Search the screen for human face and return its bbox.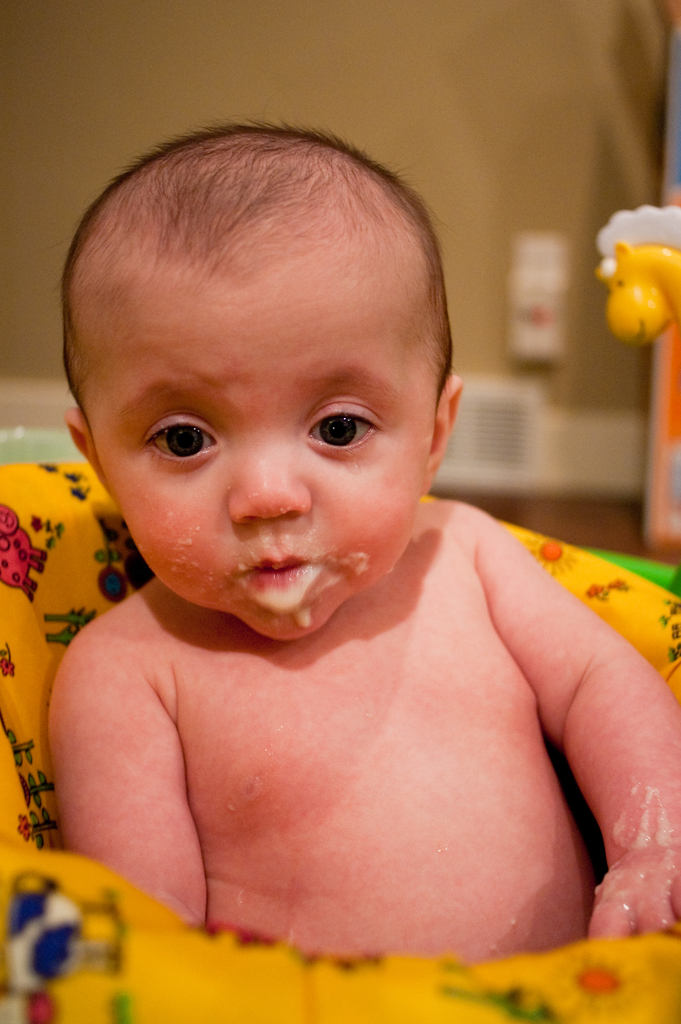
Found: box=[104, 293, 414, 647].
